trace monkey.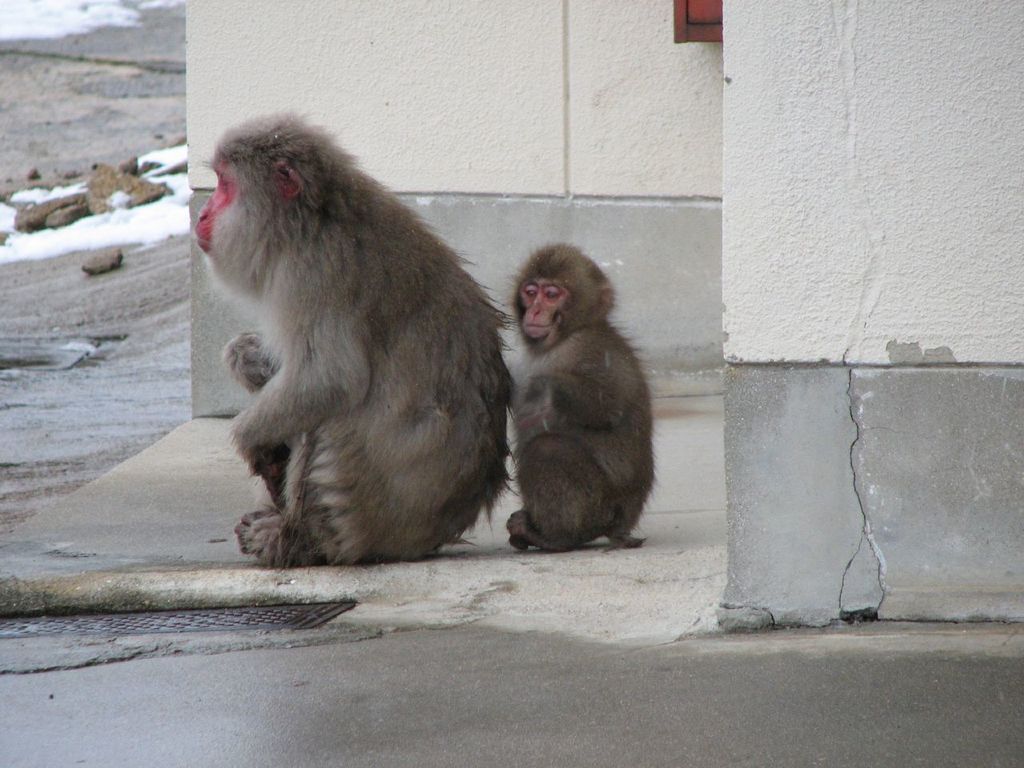
Traced to [left=194, top=110, right=516, bottom=566].
